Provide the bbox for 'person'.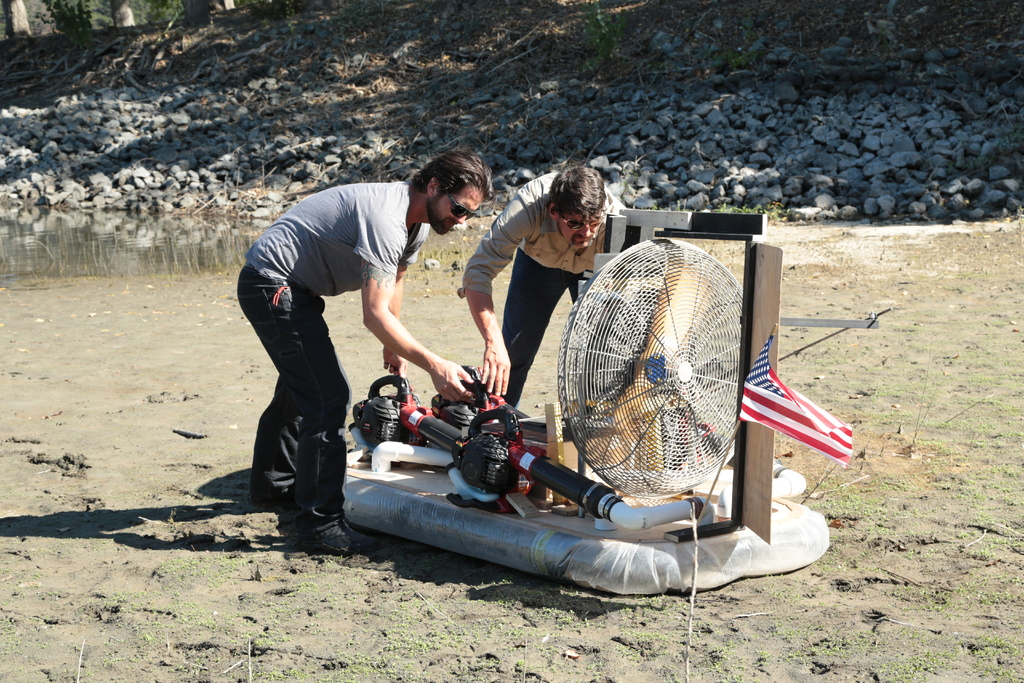
left=461, top=163, right=629, bottom=411.
